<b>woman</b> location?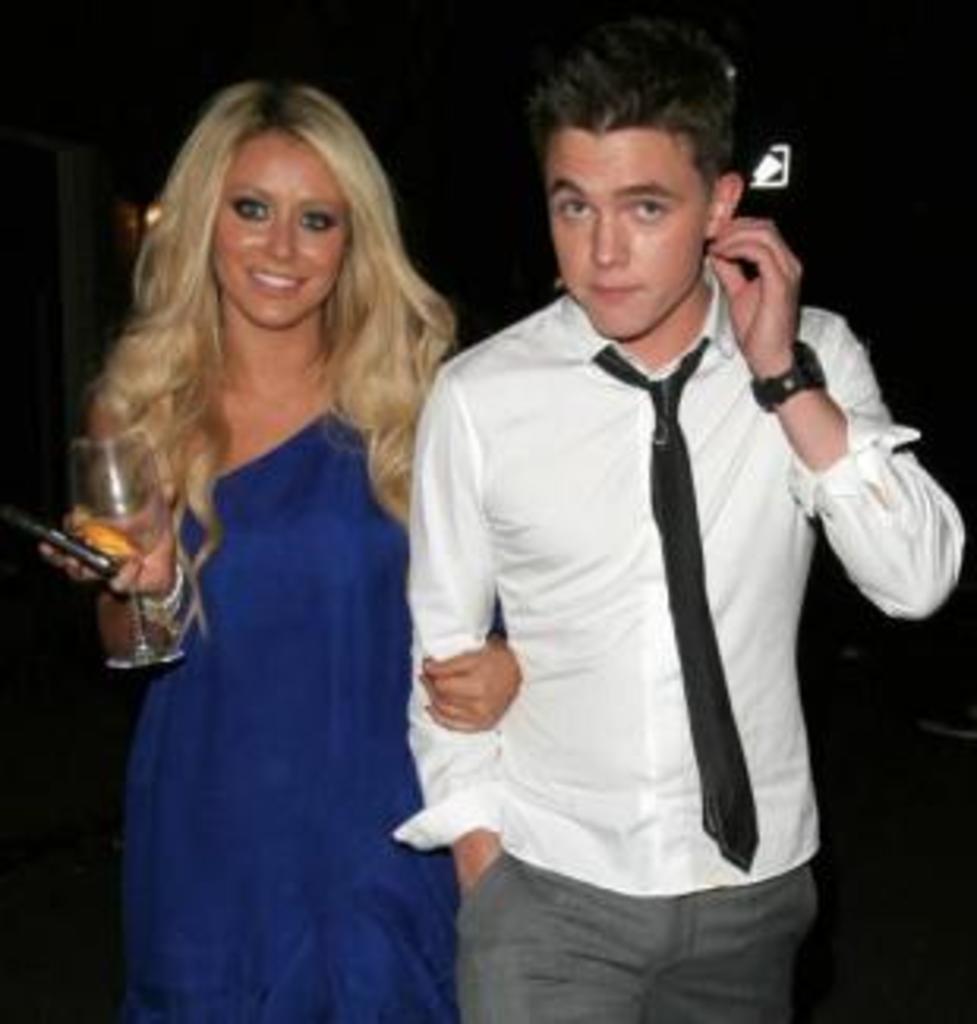
detection(54, 76, 479, 989)
